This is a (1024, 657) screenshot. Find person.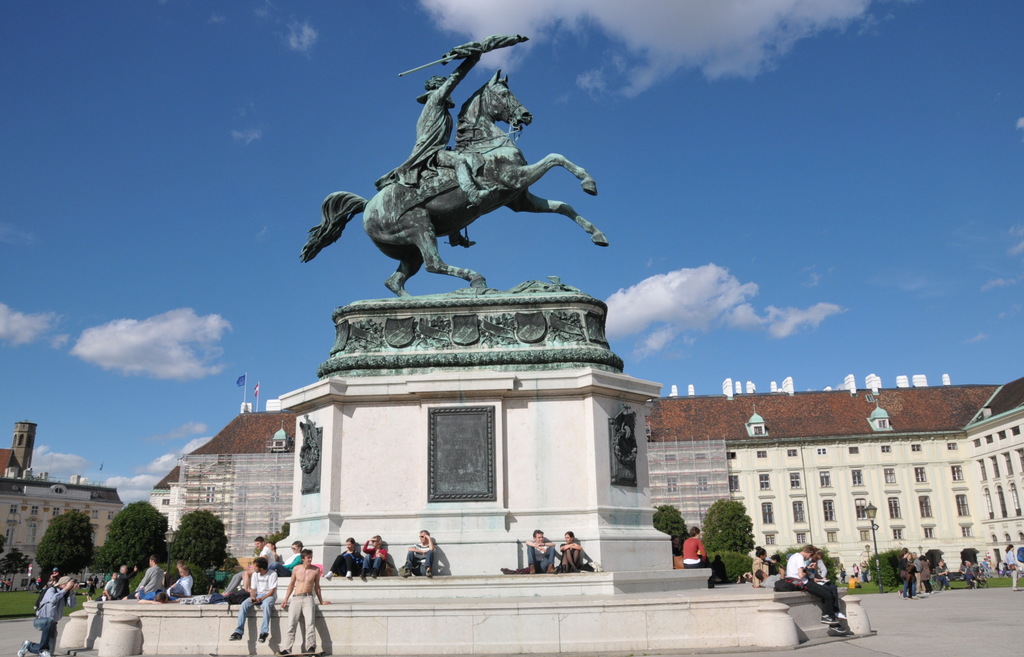
Bounding box: box=[556, 528, 585, 577].
